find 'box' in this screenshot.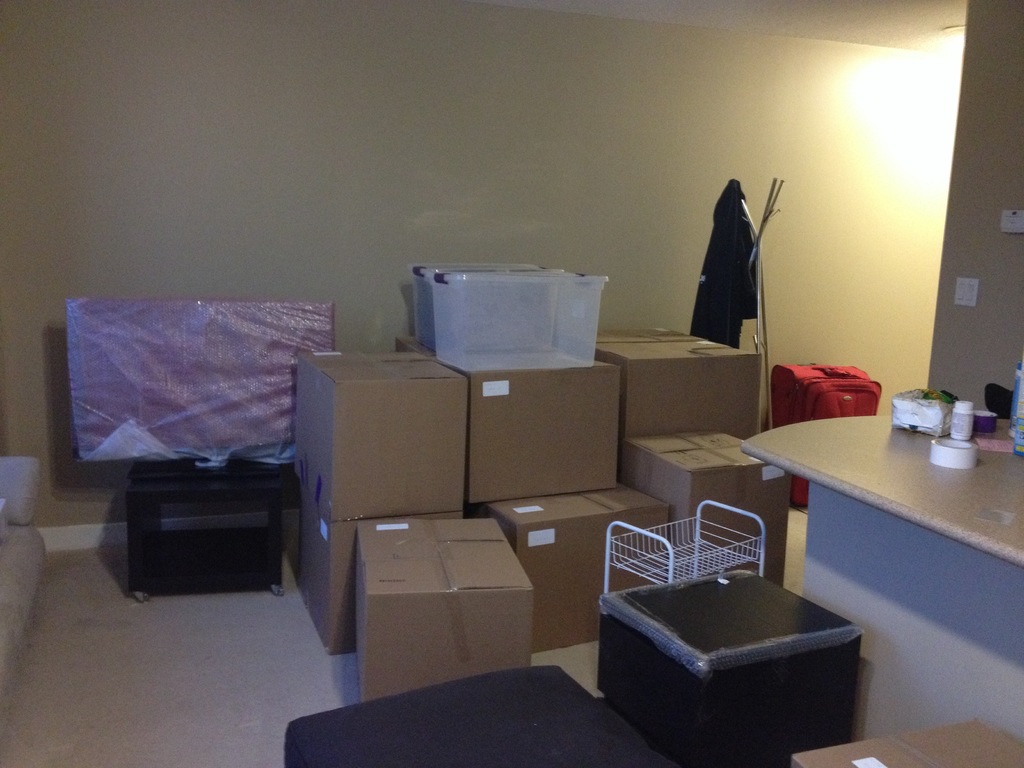
The bounding box for 'box' is locate(296, 491, 468, 653).
